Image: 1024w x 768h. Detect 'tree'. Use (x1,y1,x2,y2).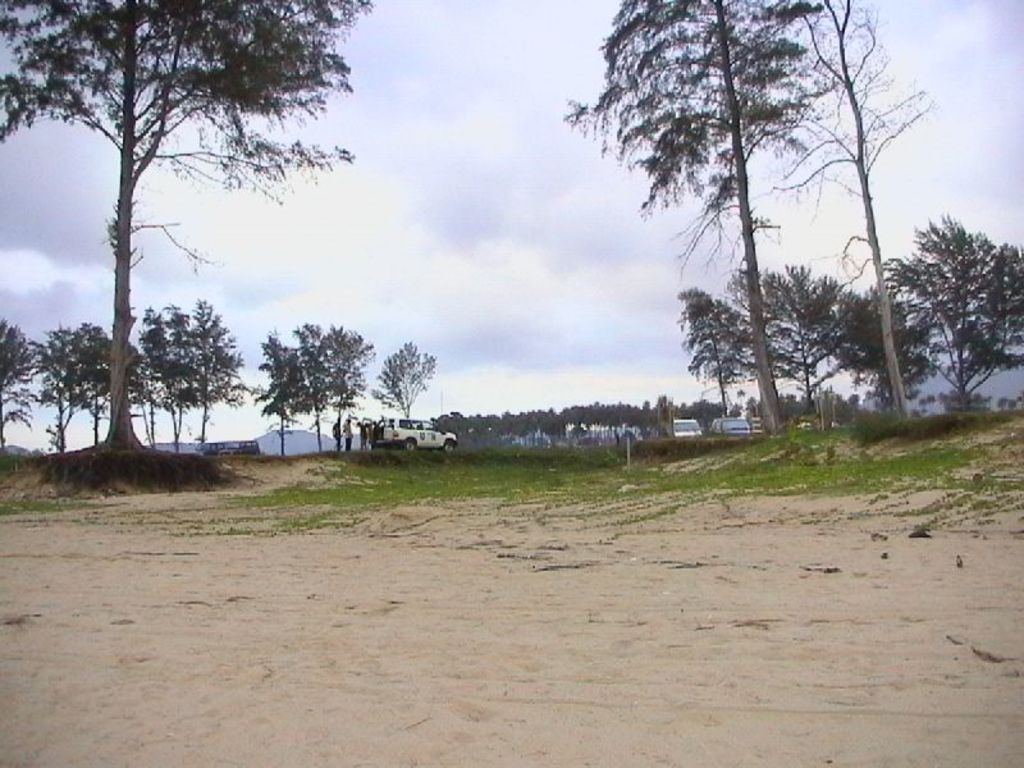
(676,288,759,428).
